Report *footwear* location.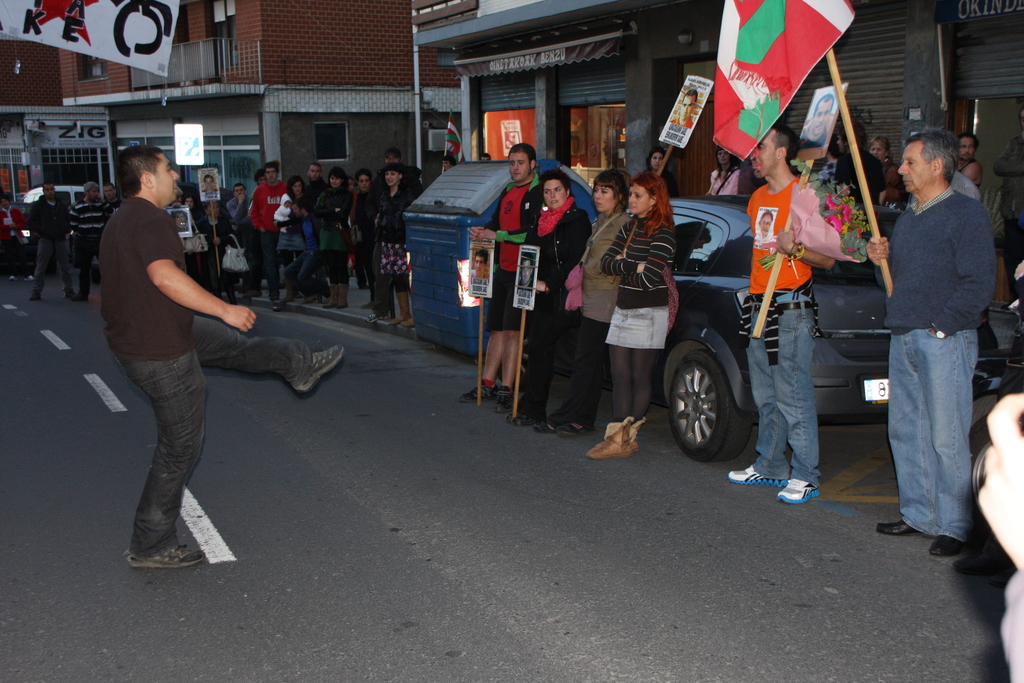
Report: [left=589, top=415, right=635, bottom=459].
